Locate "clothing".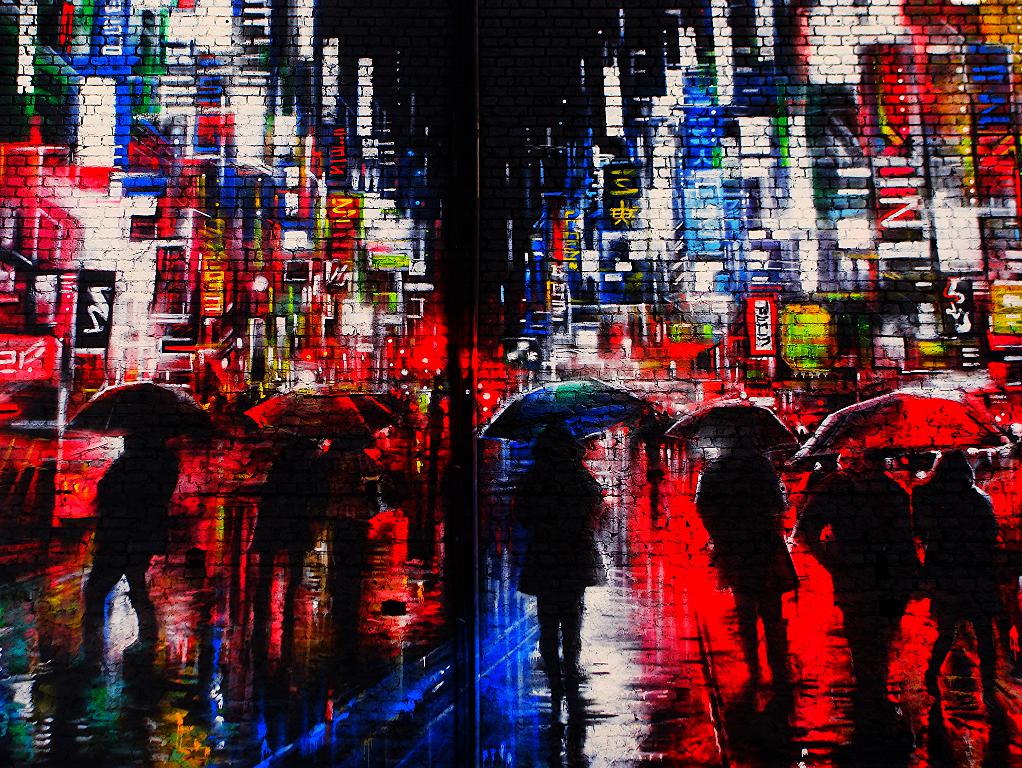
Bounding box: {"x1": 337, "y1": 421, "x2": 367, "y2": 629}.
